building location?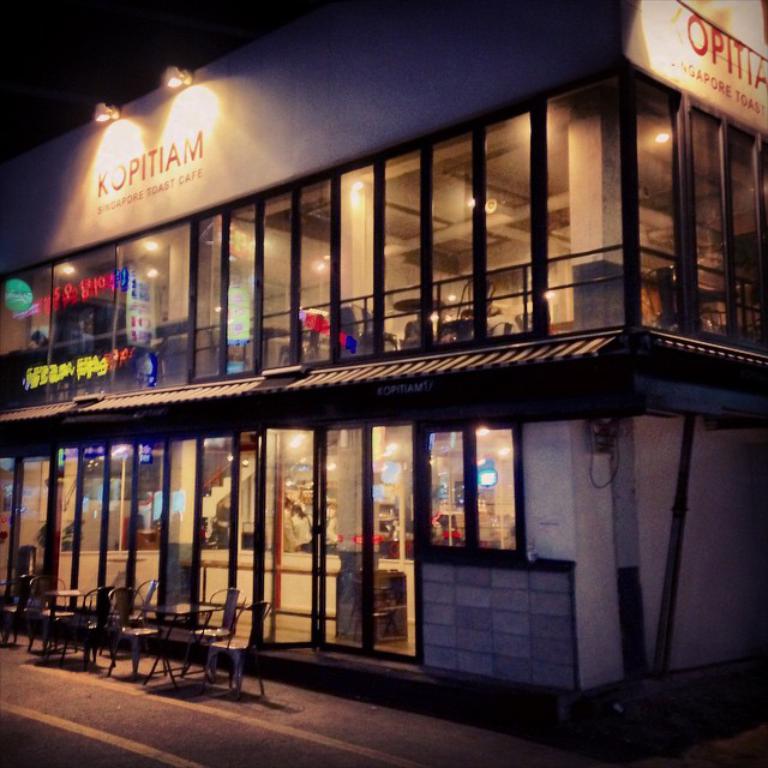
bbox=(0, 0, 767, 737)
